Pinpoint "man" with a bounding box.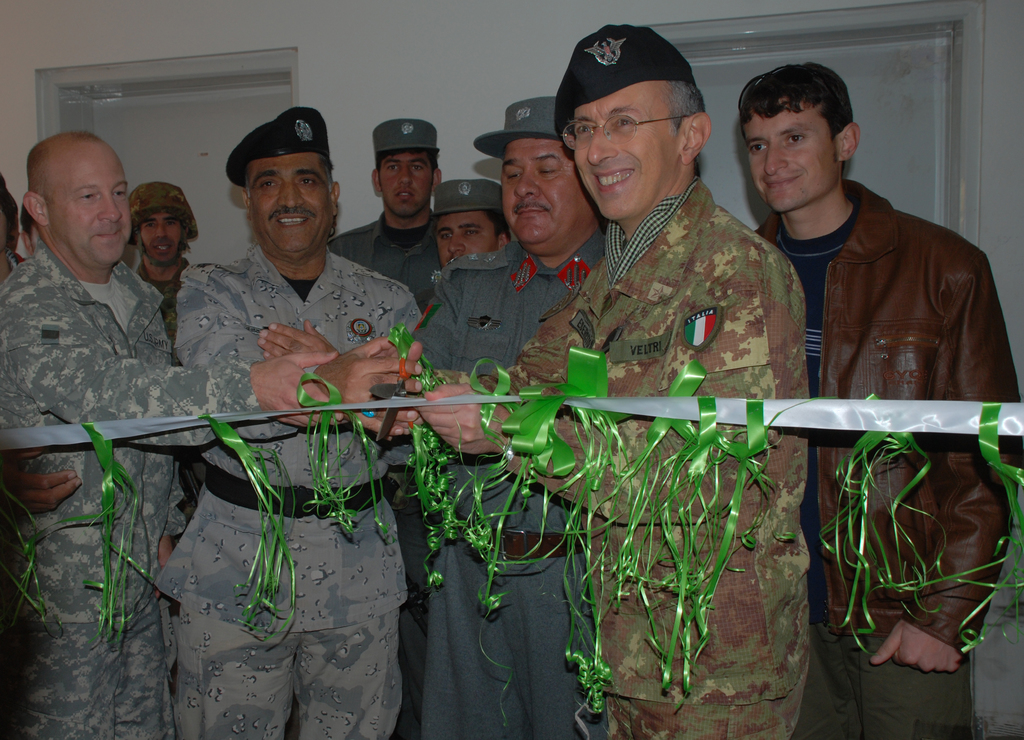
left=430, top=21, right=822, bottom=726.
